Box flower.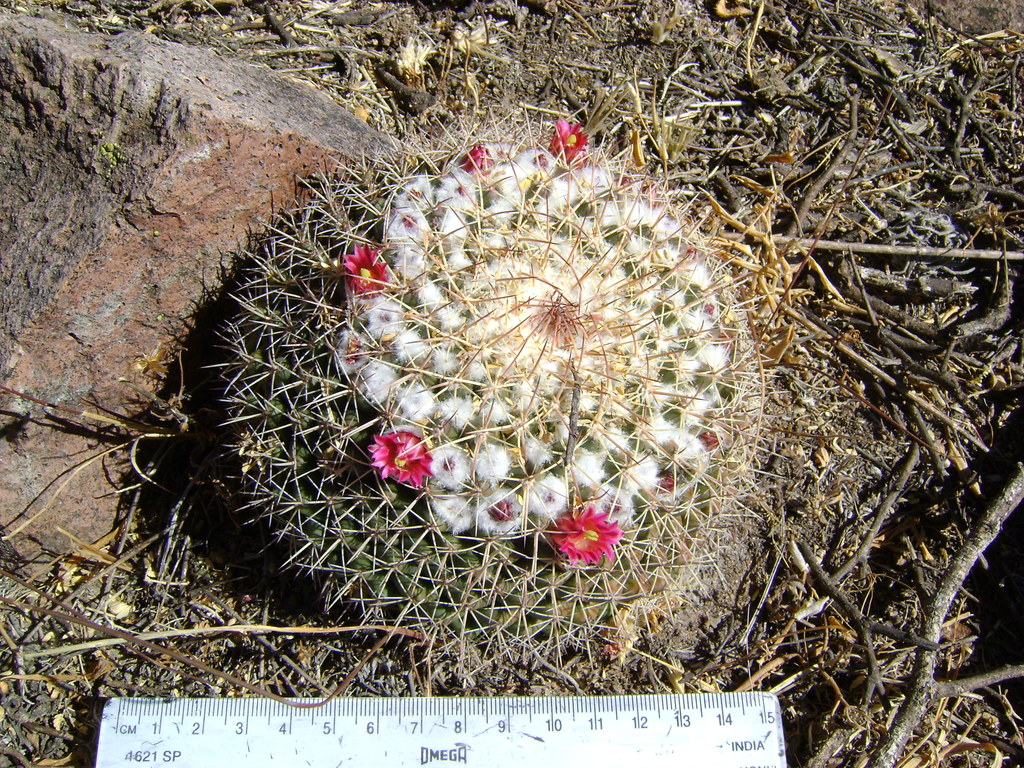
<region>345, 237, 385, 295</region>.
